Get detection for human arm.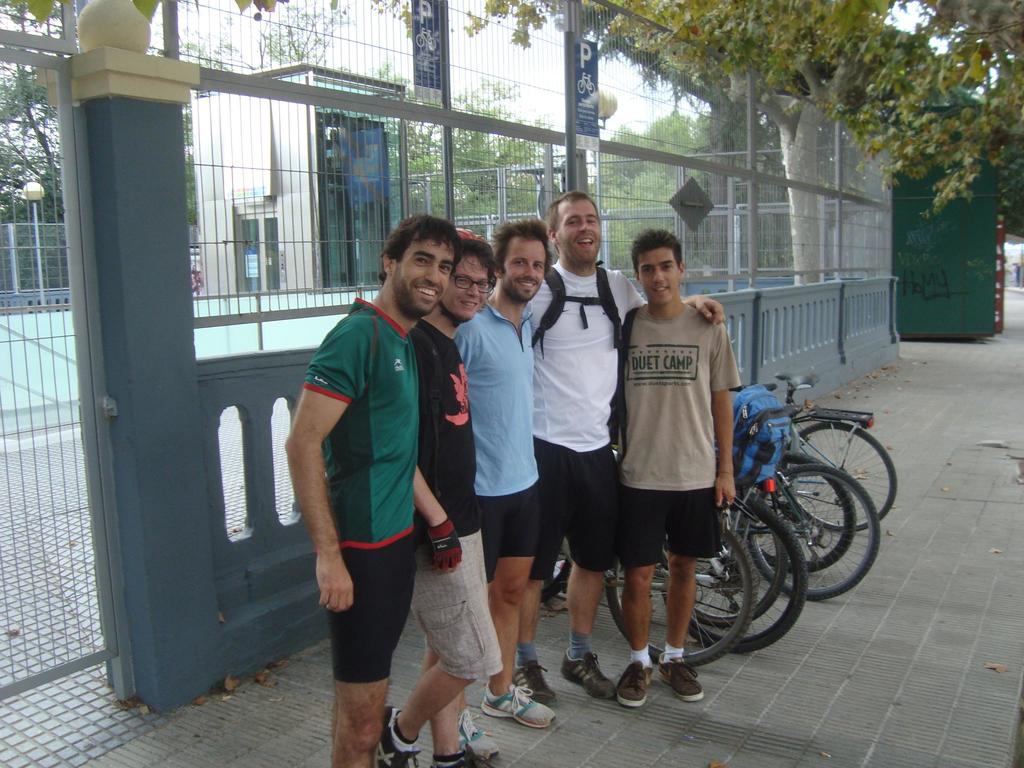
Detection: region(406, 448, 460, 577).
